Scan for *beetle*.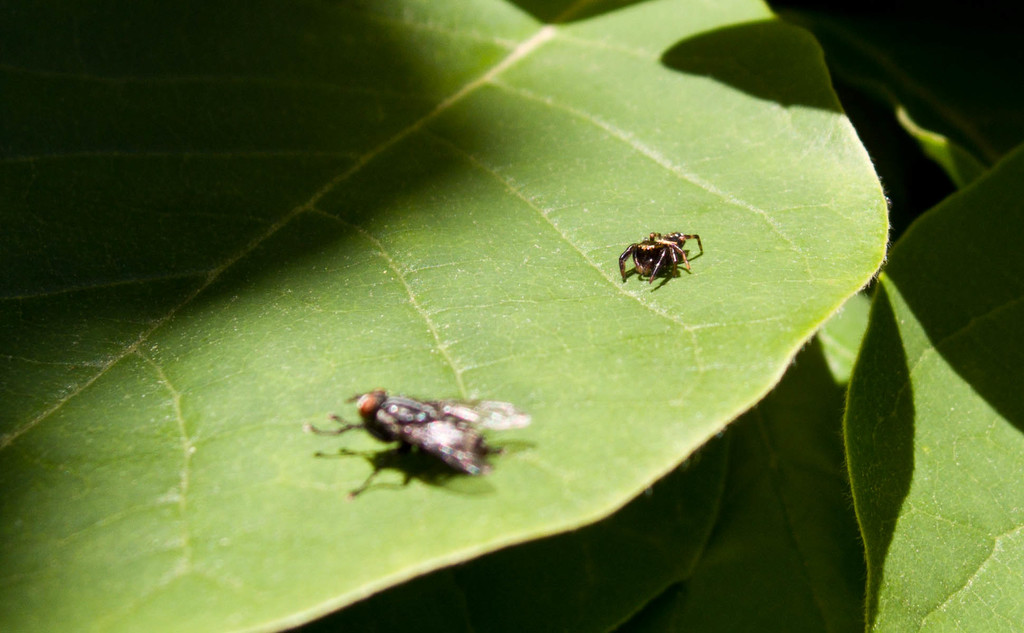
Scan result: BBox(627, 230, 706, 284).
